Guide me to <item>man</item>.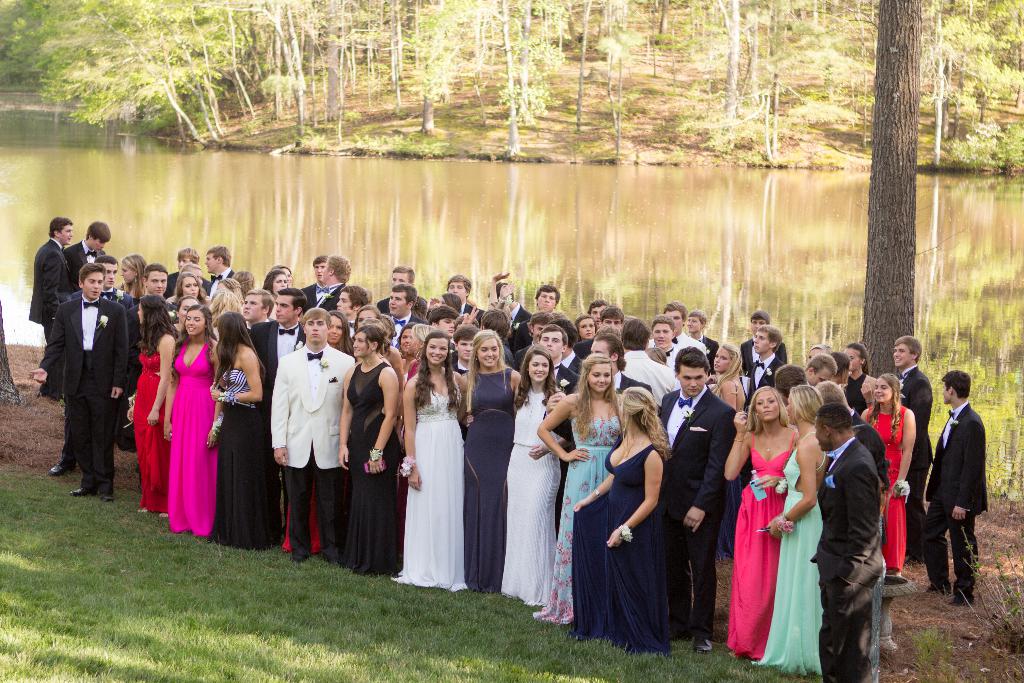
Guidance: (x1=376, y1=265, x2=428, y2=309).
